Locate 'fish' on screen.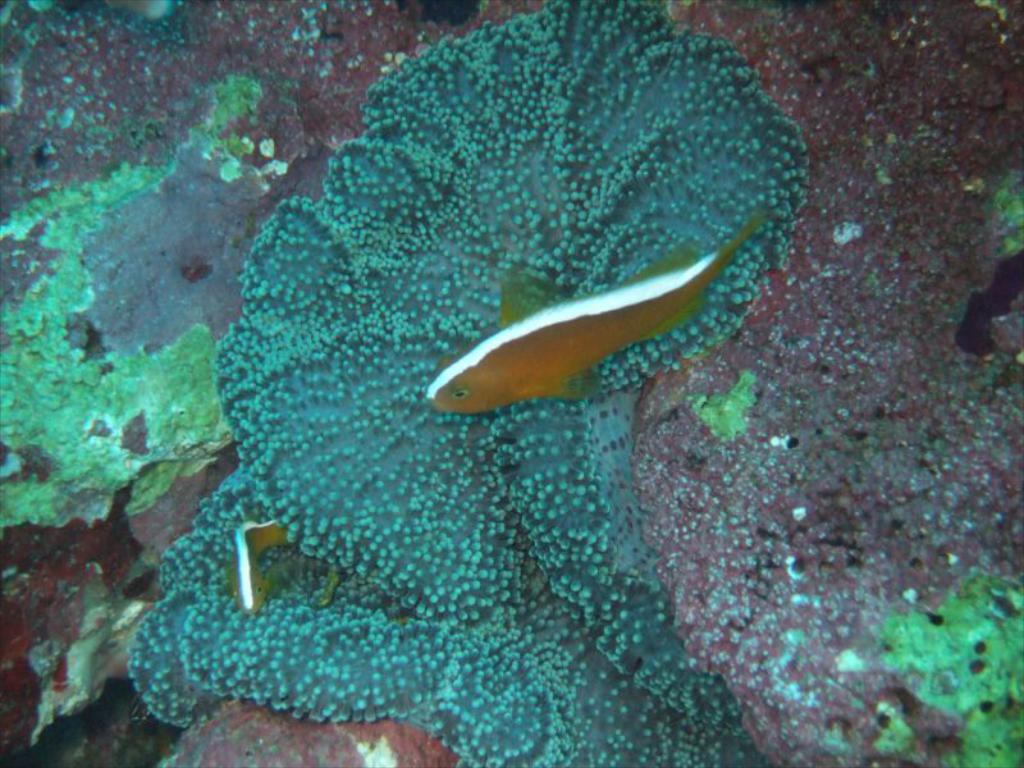
On screen at 421, 215, 776, 413.
